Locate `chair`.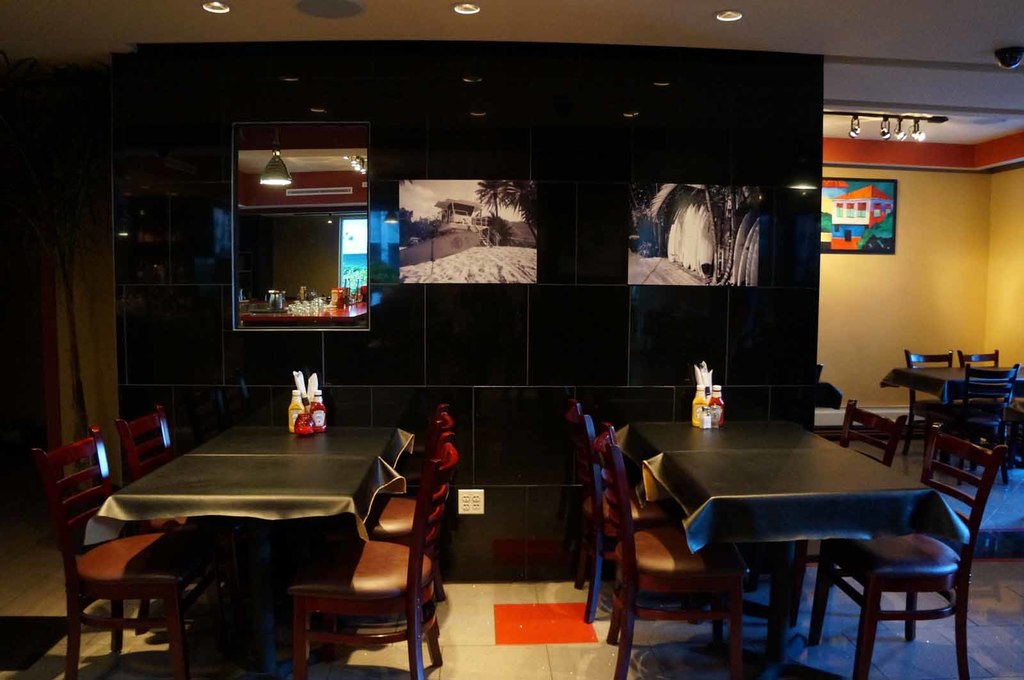
Bounding box: <bbox>35, 423, 189, 679</bbox>.
